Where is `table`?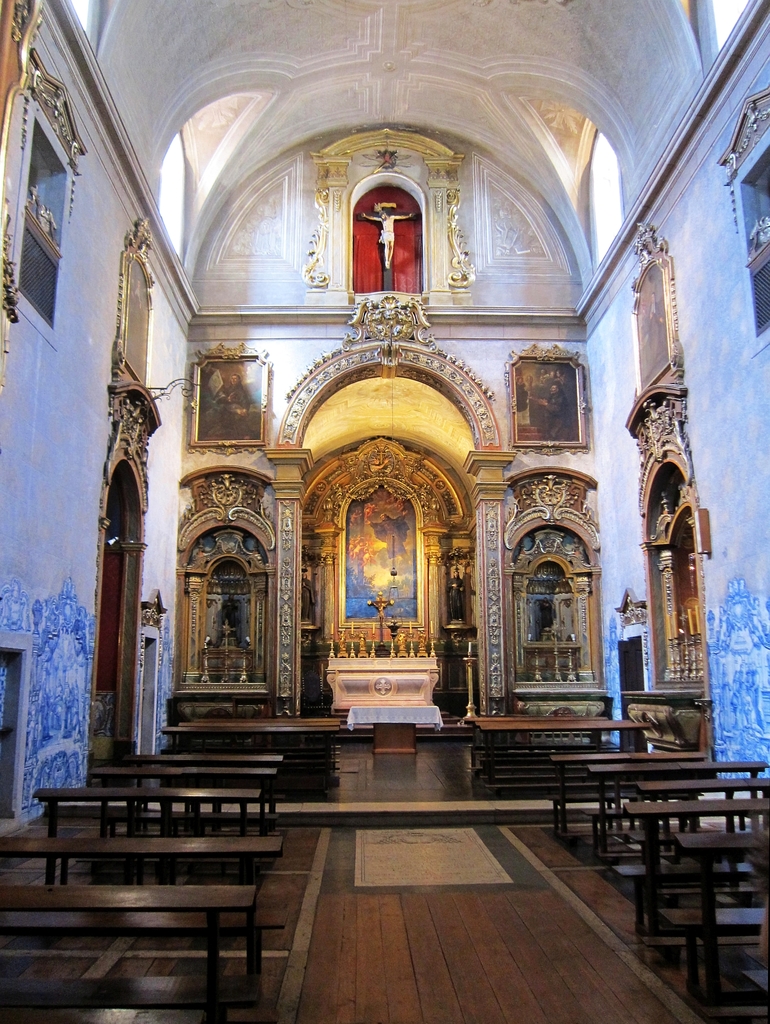
bbox(550, 748, 715, 837).
